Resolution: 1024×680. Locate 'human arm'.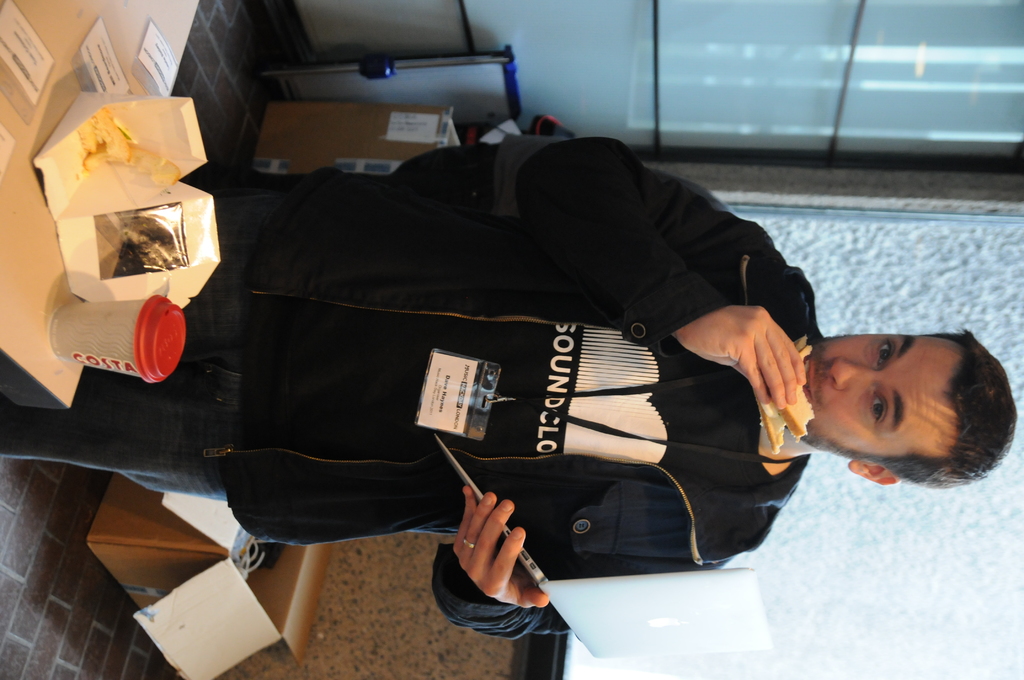
513/131/805/410.
